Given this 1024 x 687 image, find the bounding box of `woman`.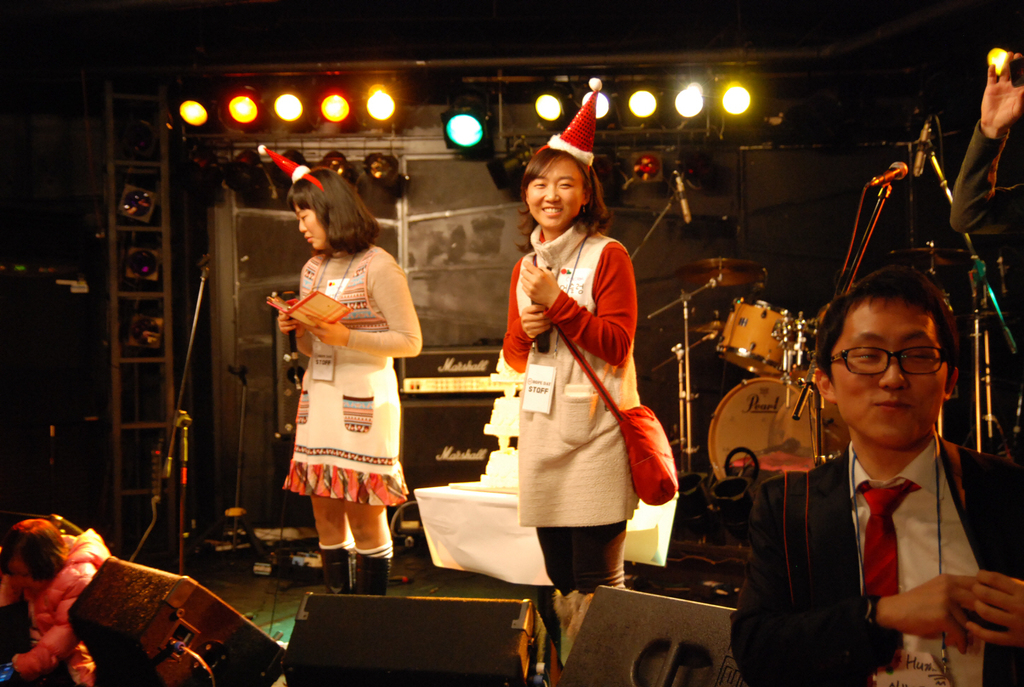
l=253, t=134, r=453, b=600.
